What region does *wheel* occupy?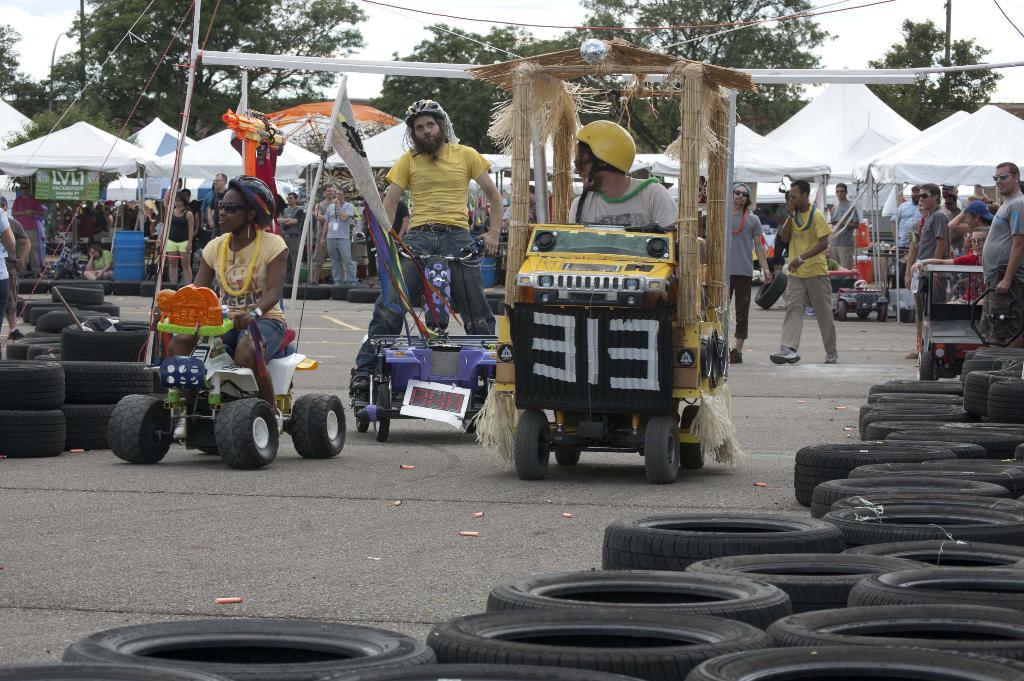
(left=558, top=434, right=580, bottom=469).
